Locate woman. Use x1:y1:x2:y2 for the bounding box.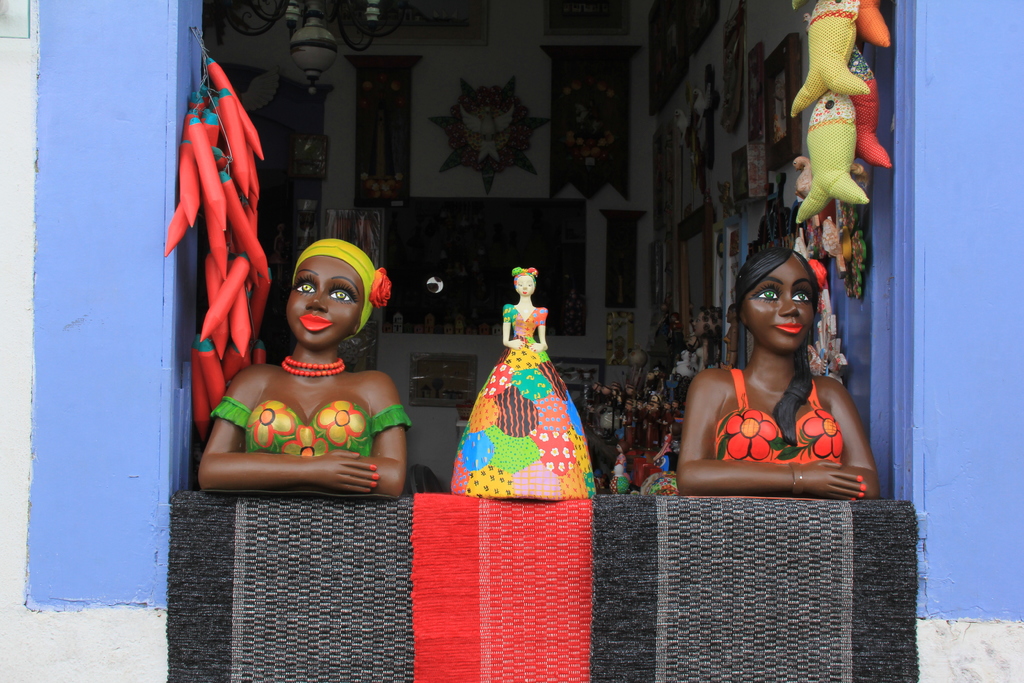
194:236:412:502.
